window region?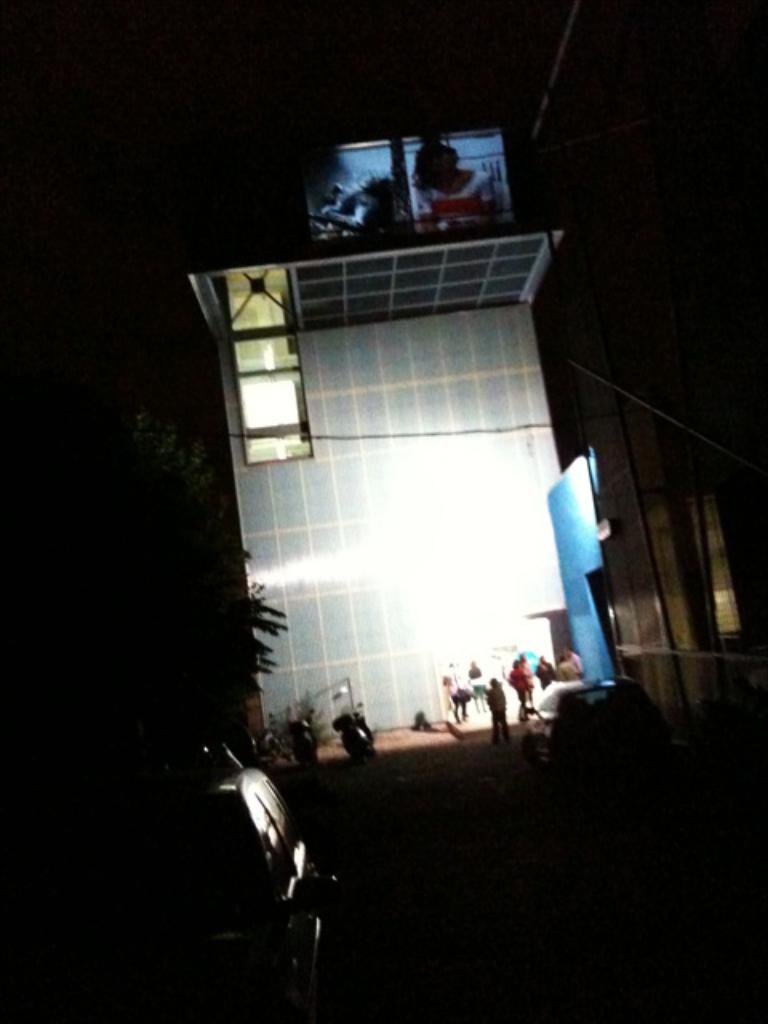
[left=301, top=131, right=504, bottom=243]
